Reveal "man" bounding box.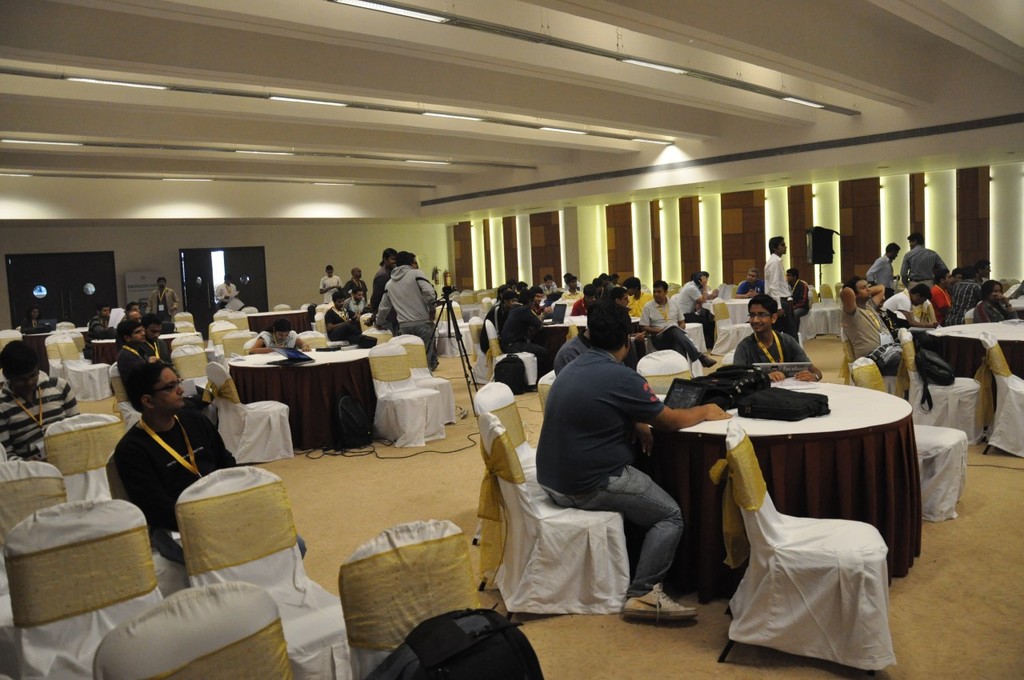
Revealed: (500, 297, 553, 383).
